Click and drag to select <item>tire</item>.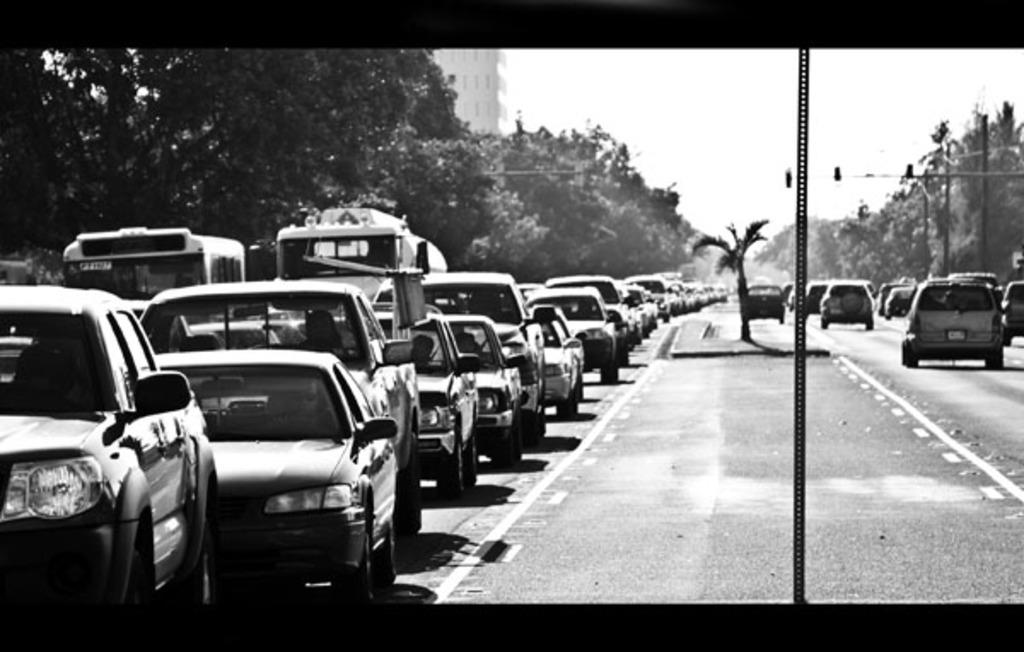
Selection: (x1=335, y1=534, x2=375, y2=603).
